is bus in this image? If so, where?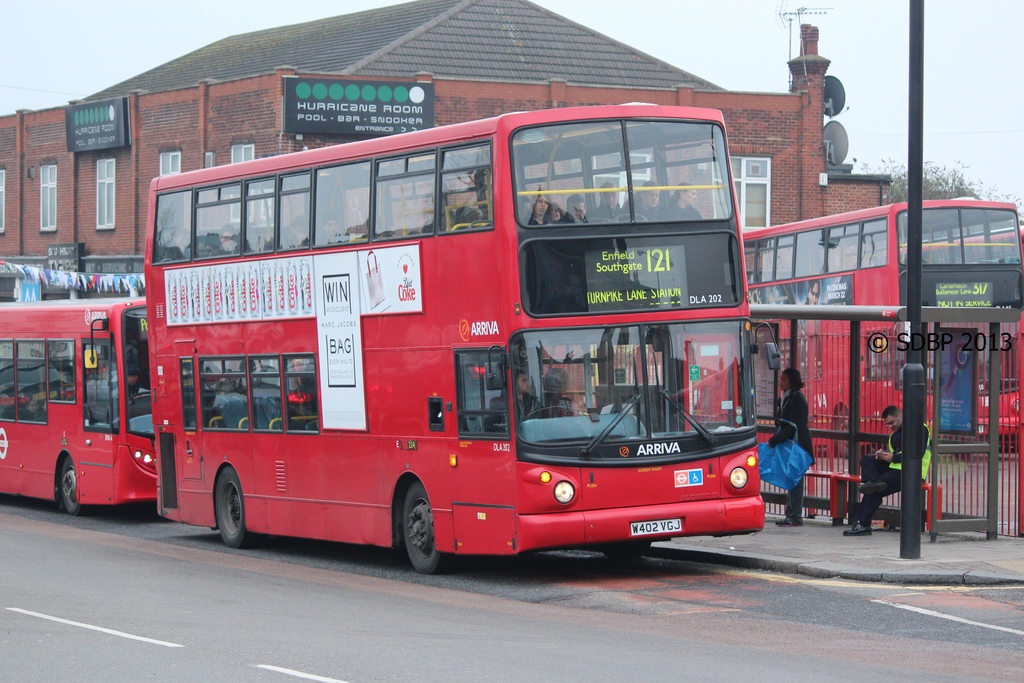
Yes, at {"left": 740, "top": 198, "right": 1023, "bottom": 457}.
